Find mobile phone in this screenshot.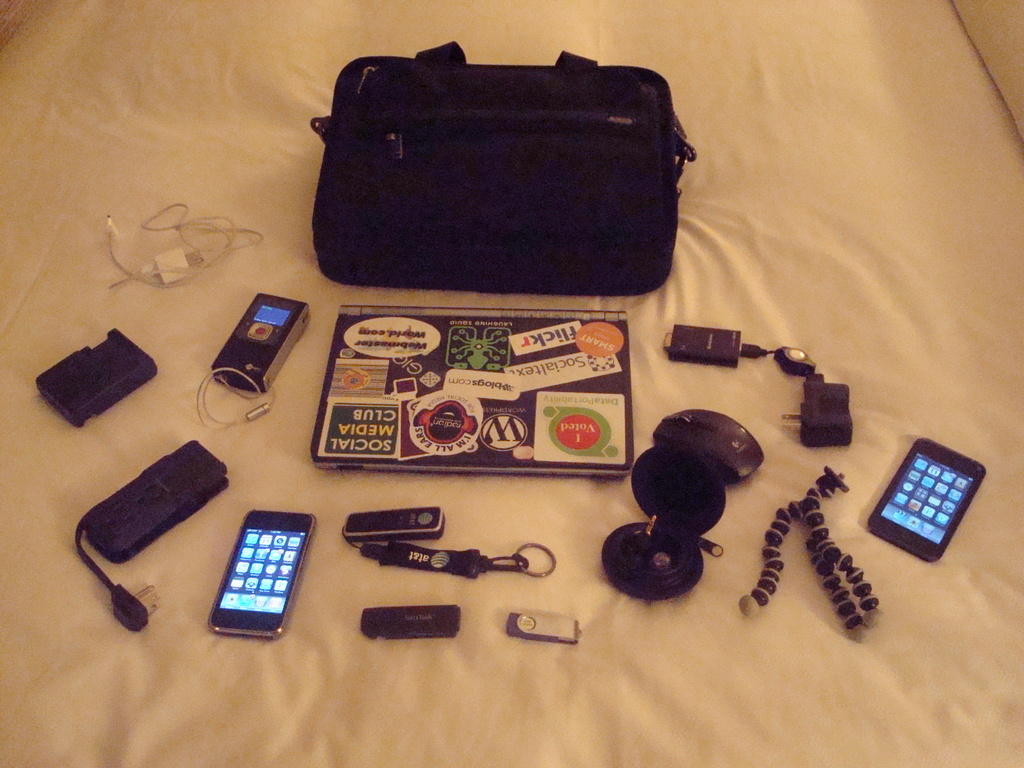
The bounding box for mobile phone is {"x1": 871, "y1": 432, "x2": 986, "y2": 583}.
